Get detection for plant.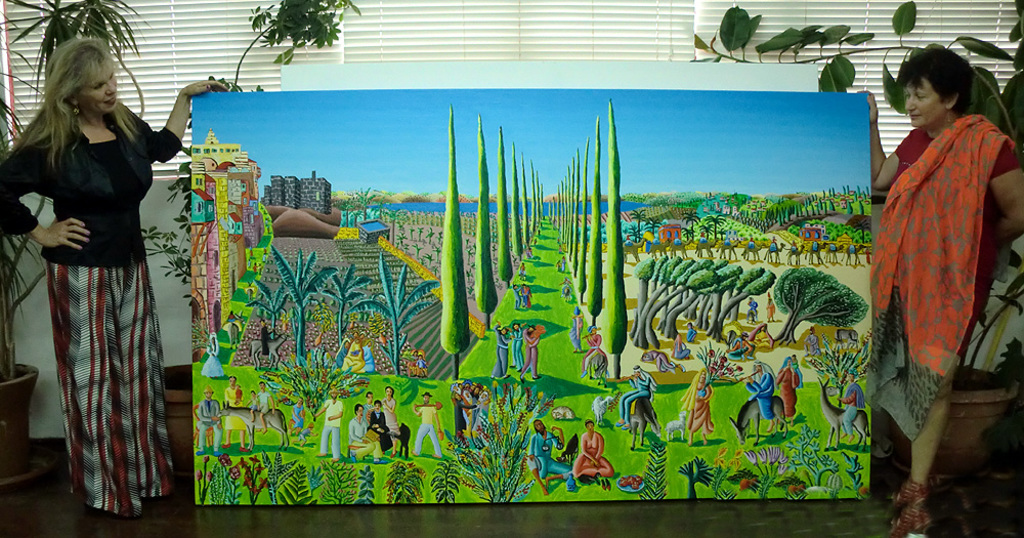
Detection: rect(216, 446, 241, 504).
